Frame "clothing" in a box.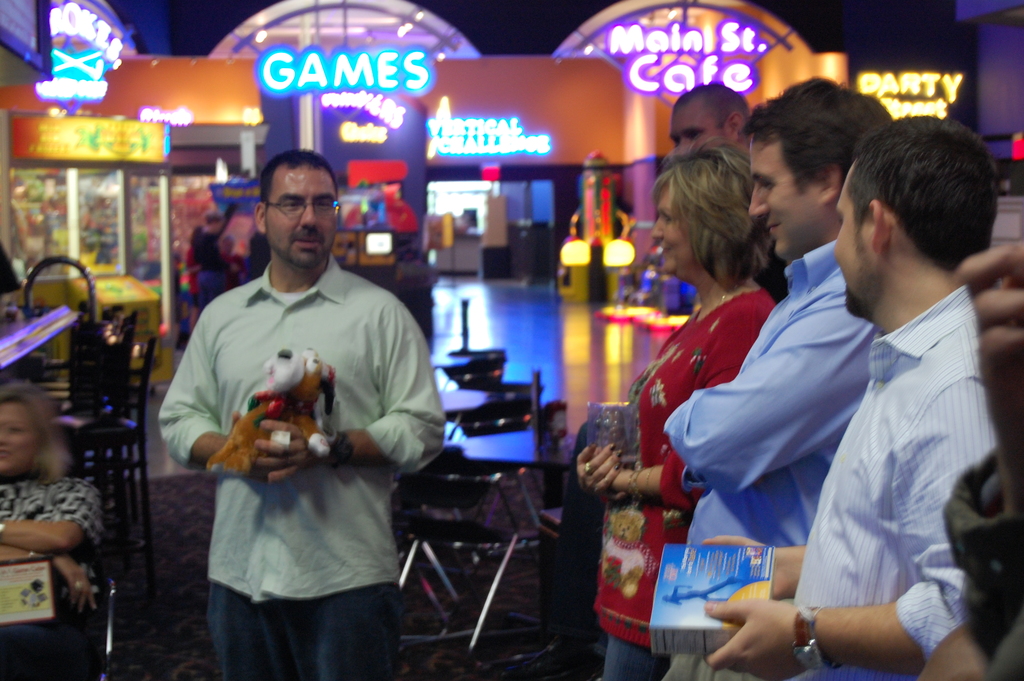
[left=655, top=245, right=884, bottom=680].
